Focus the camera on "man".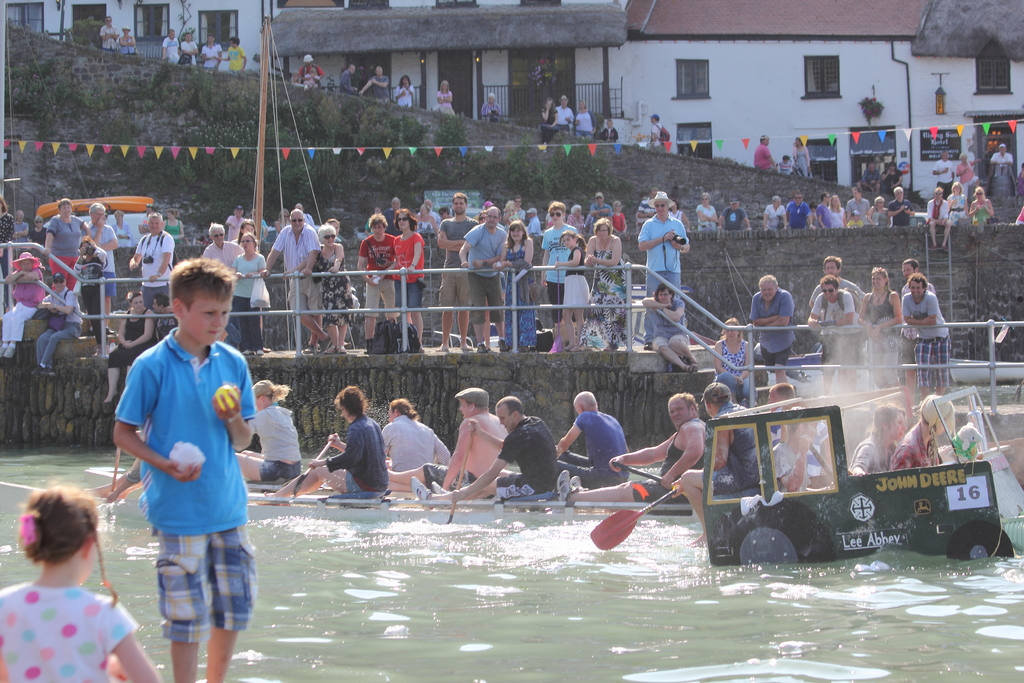
Focus region: l=765, t=383, r=831, b=479.
